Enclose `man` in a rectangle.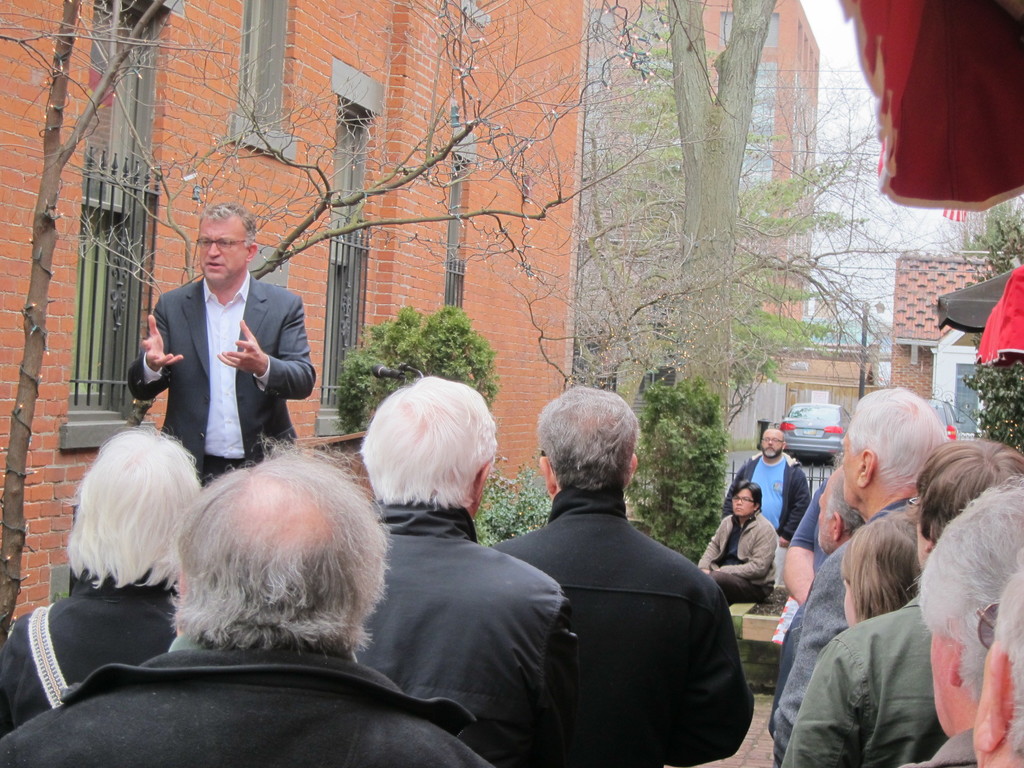
Rect(772, 463, 872, 709).
